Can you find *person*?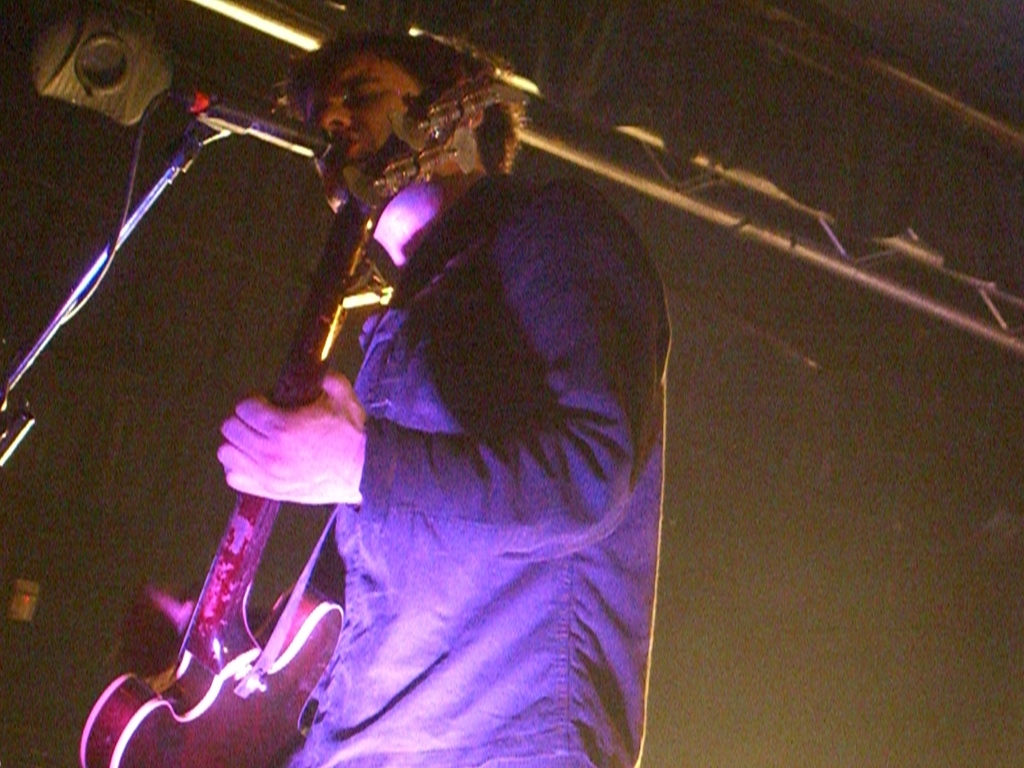
Yes, bounding box: {"left": 128, "top": 92, "right": 700, "bottom": 767}.
